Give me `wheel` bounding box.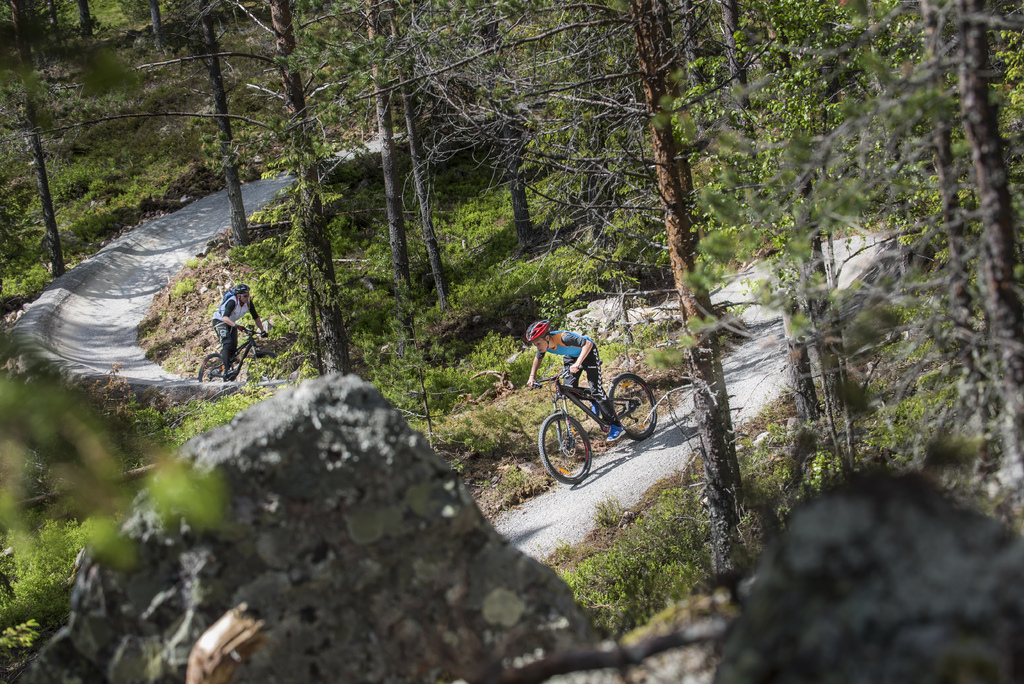
detection(532, 410, 593, 481).
